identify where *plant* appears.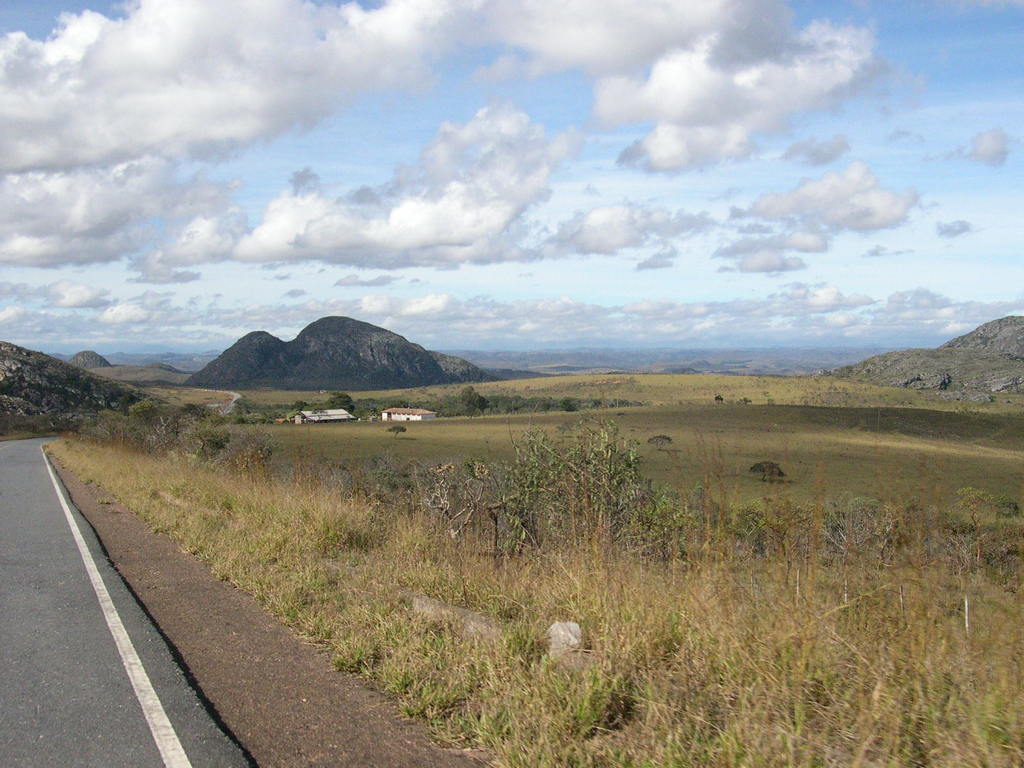
Appears at {"left": 482, "top": 415, "right": 676, "bottom": 570}.
